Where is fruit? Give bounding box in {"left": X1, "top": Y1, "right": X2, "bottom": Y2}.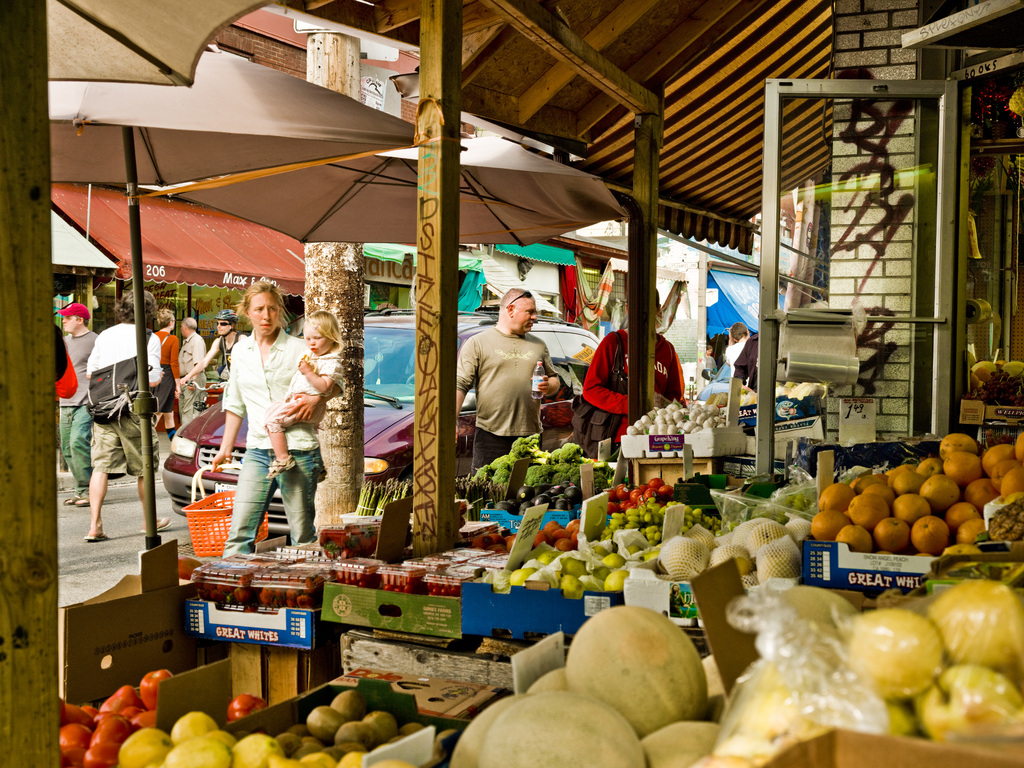
{"left": 543, "top": 607, "right": 716, "bottom": 729}.
